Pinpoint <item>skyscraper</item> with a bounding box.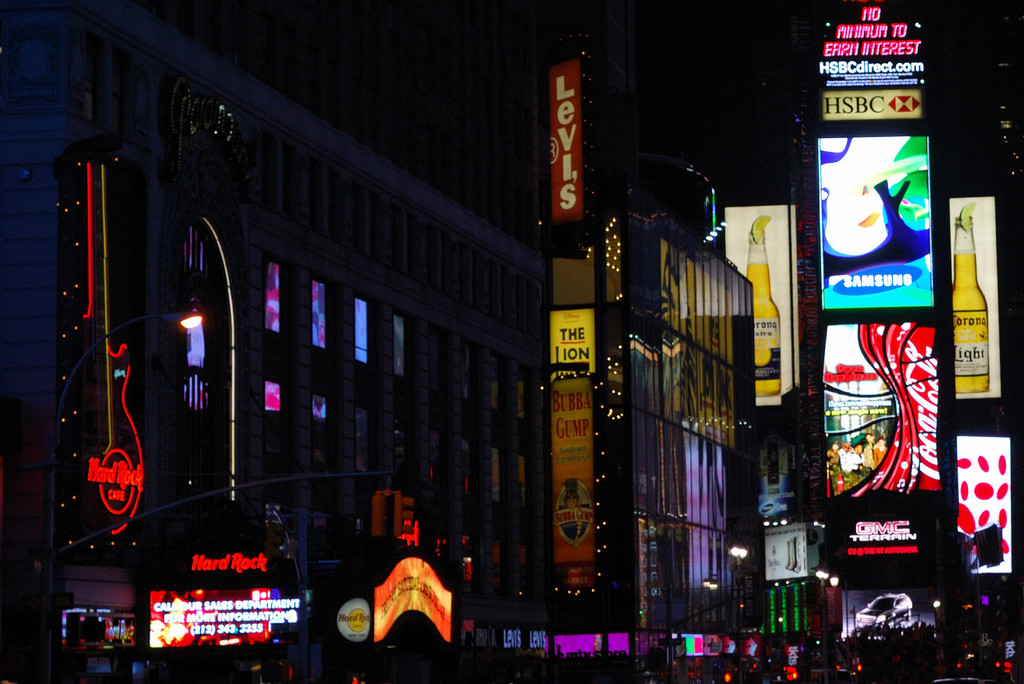
(0,0,543,683).
